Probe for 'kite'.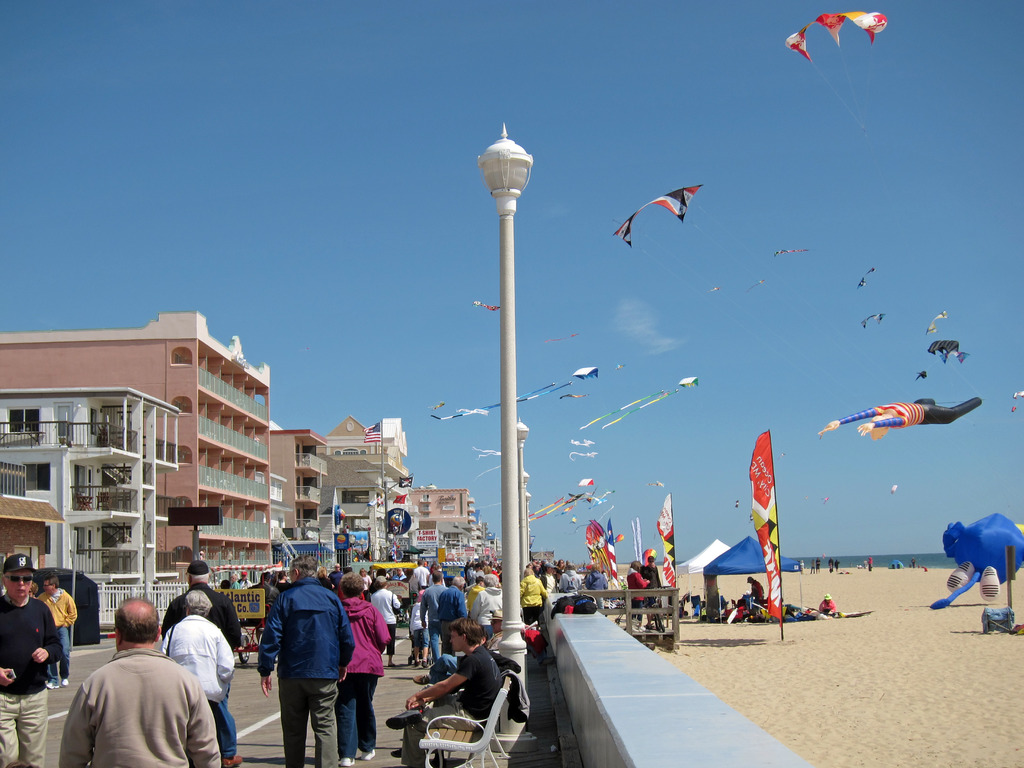
Probe result: bbox=[855, 262, 875, 290].
